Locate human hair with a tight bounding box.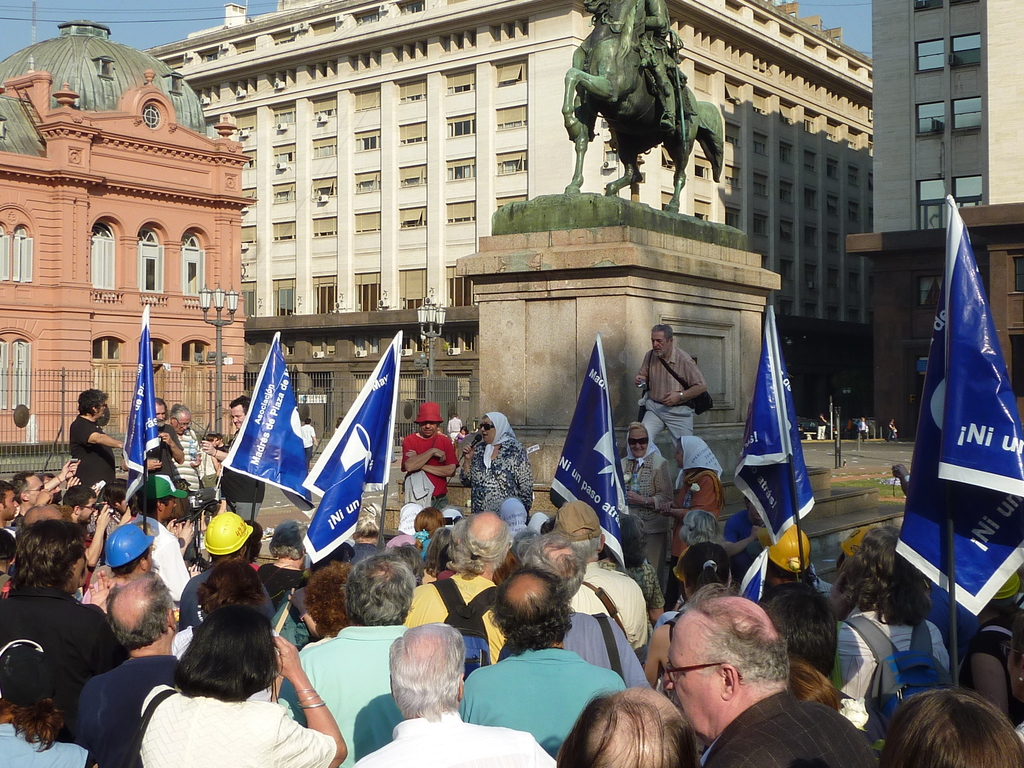
region(154, 397, 167, 412).
